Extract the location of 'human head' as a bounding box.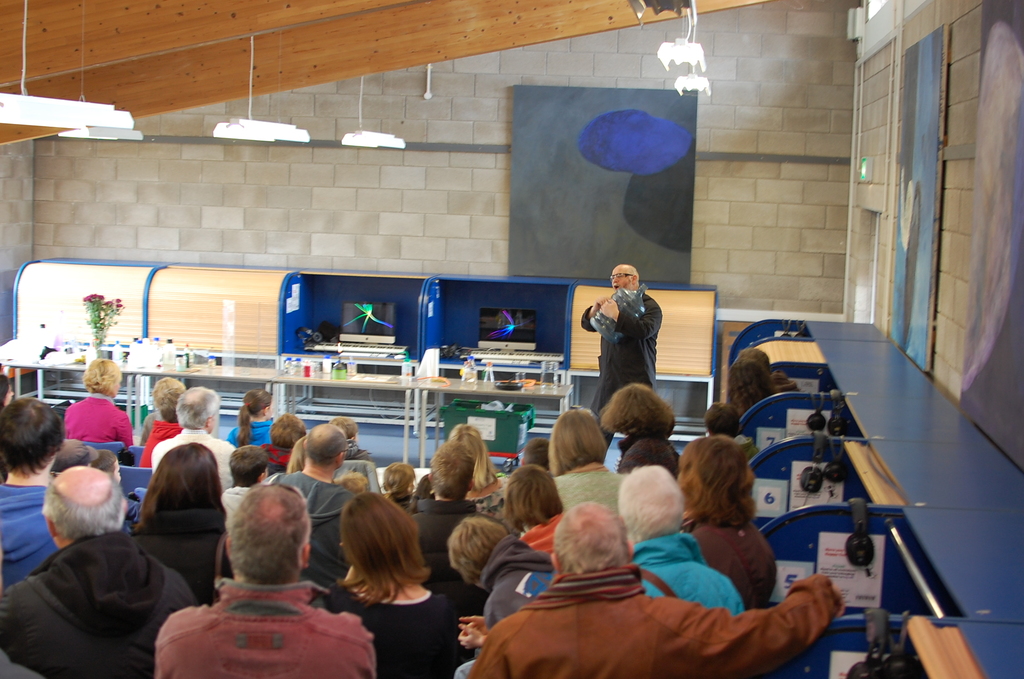
BBox(176, 389, 221, 434).
